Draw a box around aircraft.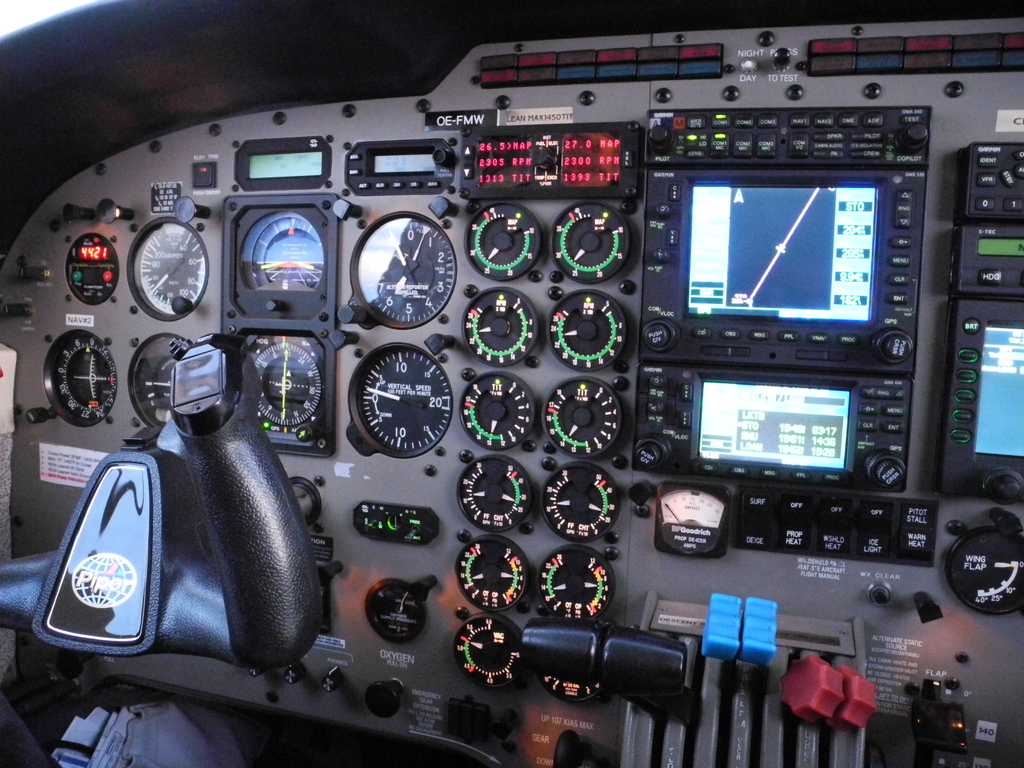
[0,0,1023,767].
